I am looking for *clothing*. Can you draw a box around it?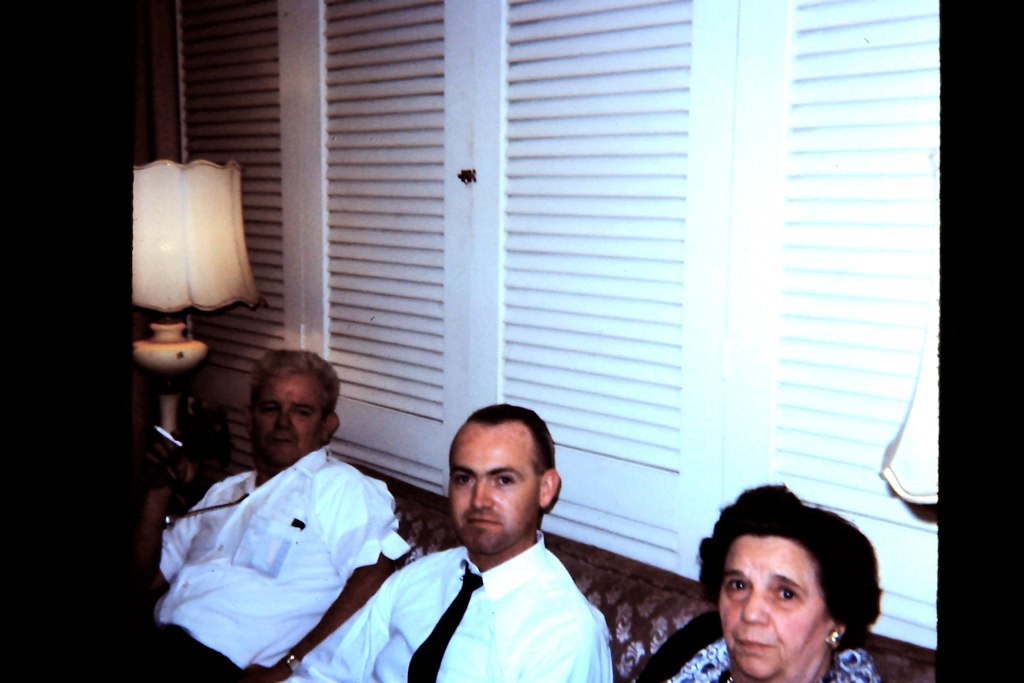
Sure, the bounding box is <bbox>283, 550, 614, 682</bbox>.
